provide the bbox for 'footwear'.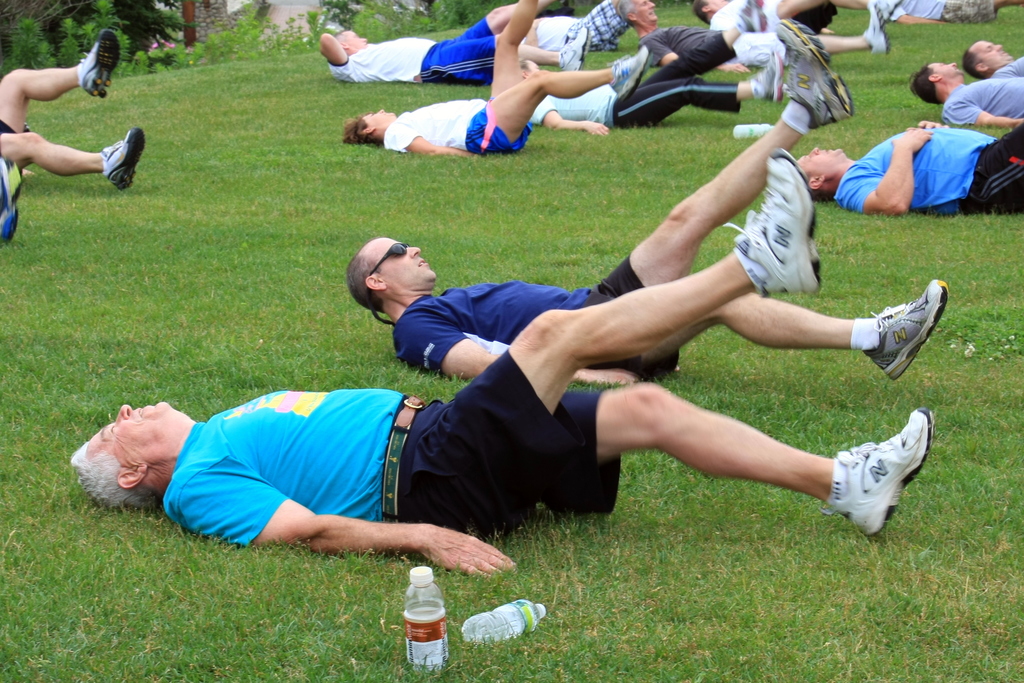
(605, 44, 648, 104).
